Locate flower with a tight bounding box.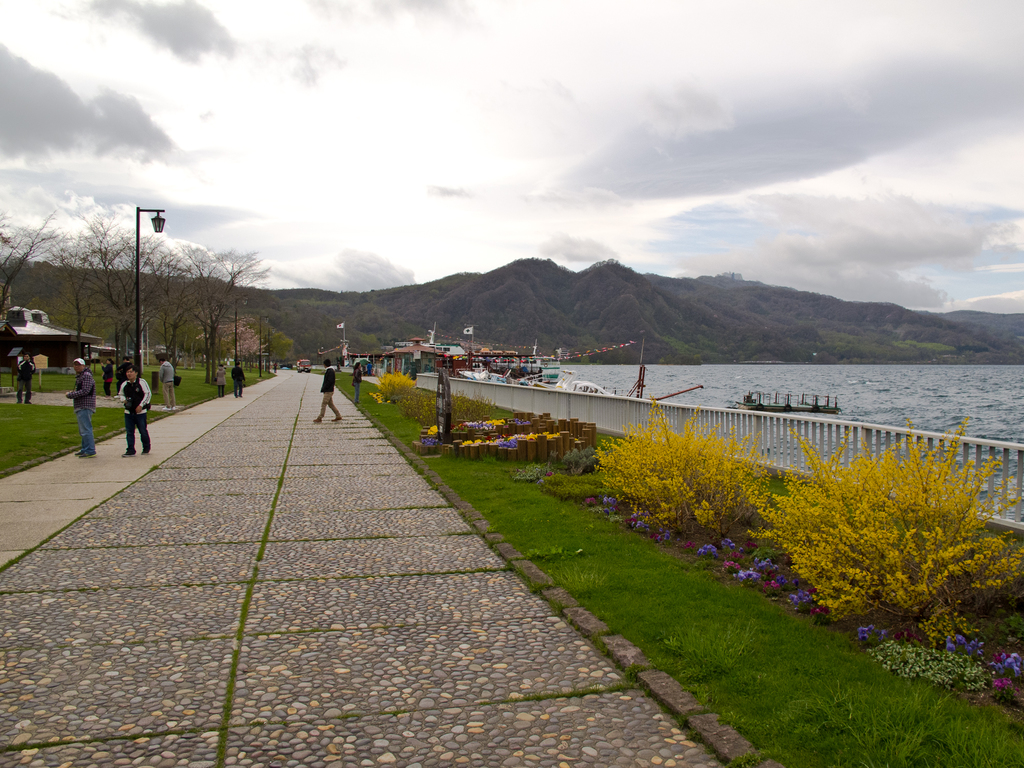
region(701, 545, 716, 556).
